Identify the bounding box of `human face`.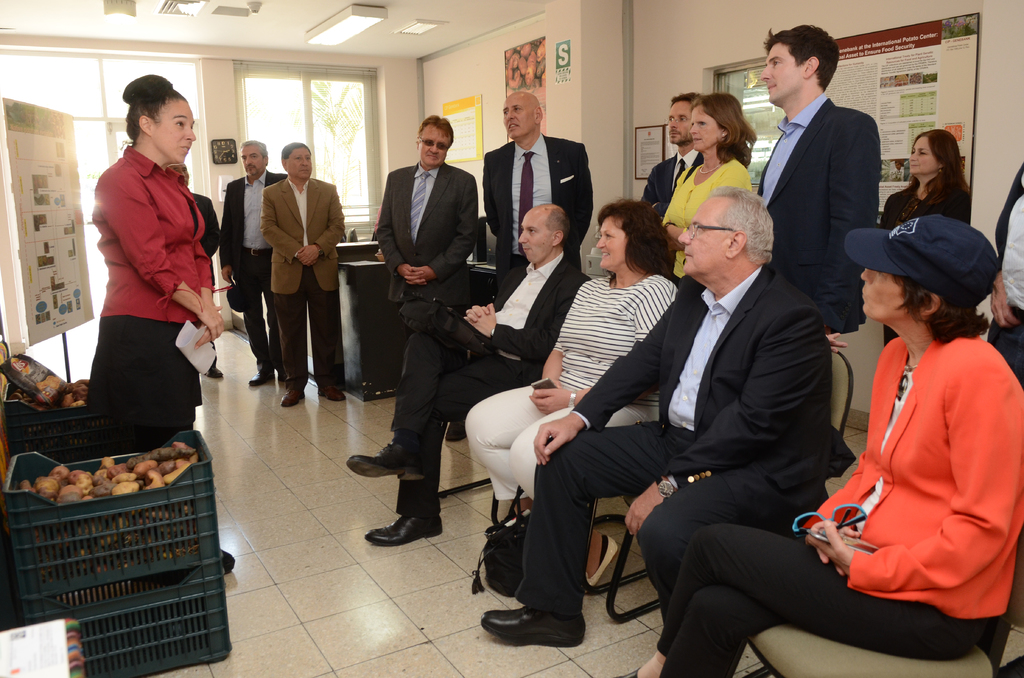
242, 145, 266, 177.
